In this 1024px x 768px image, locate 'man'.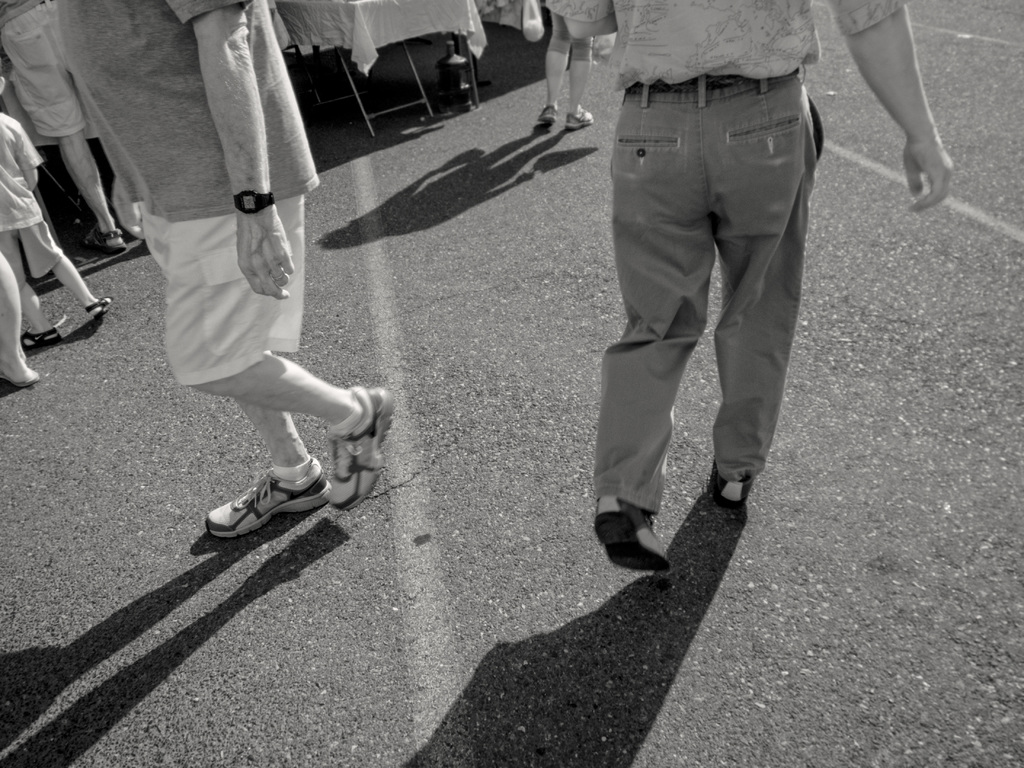
Bounding box: 541, 0, 954, 576.
